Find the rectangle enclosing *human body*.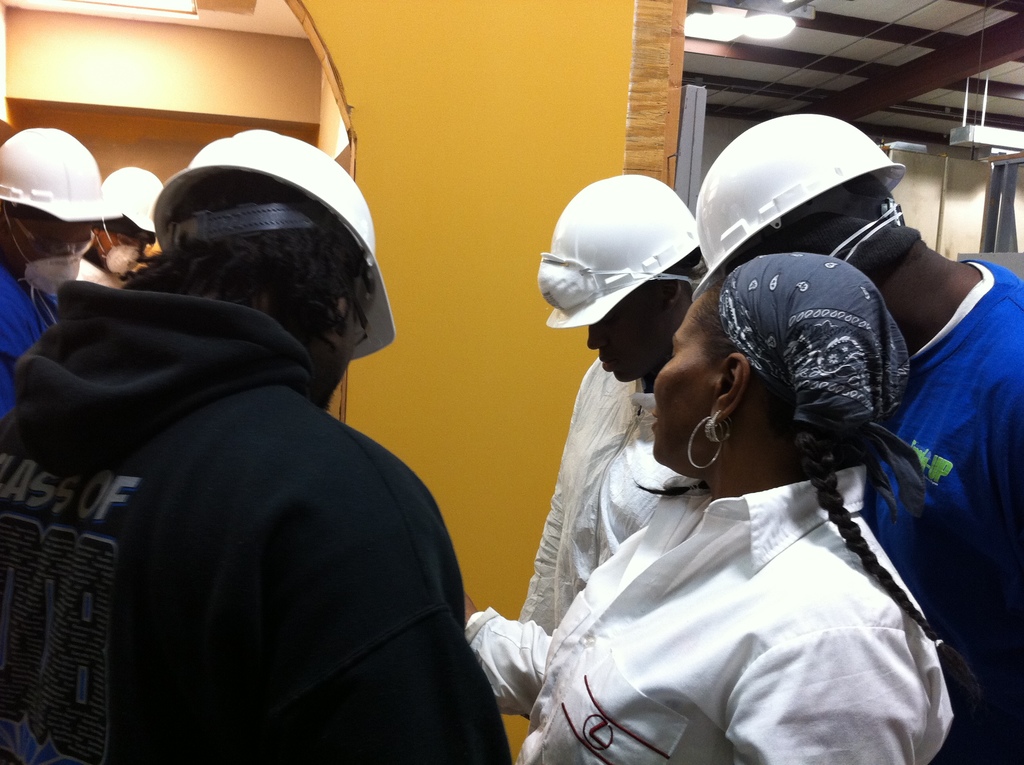
[860, 240, 1023, 763].
